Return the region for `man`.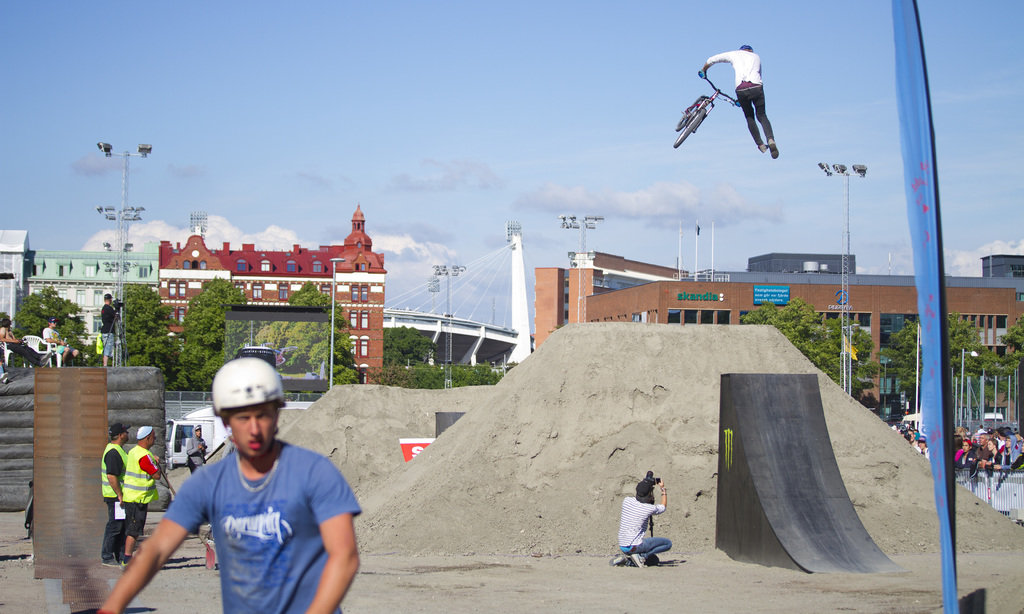
x1=1009, y1=429, x2=1023, y2=440.
